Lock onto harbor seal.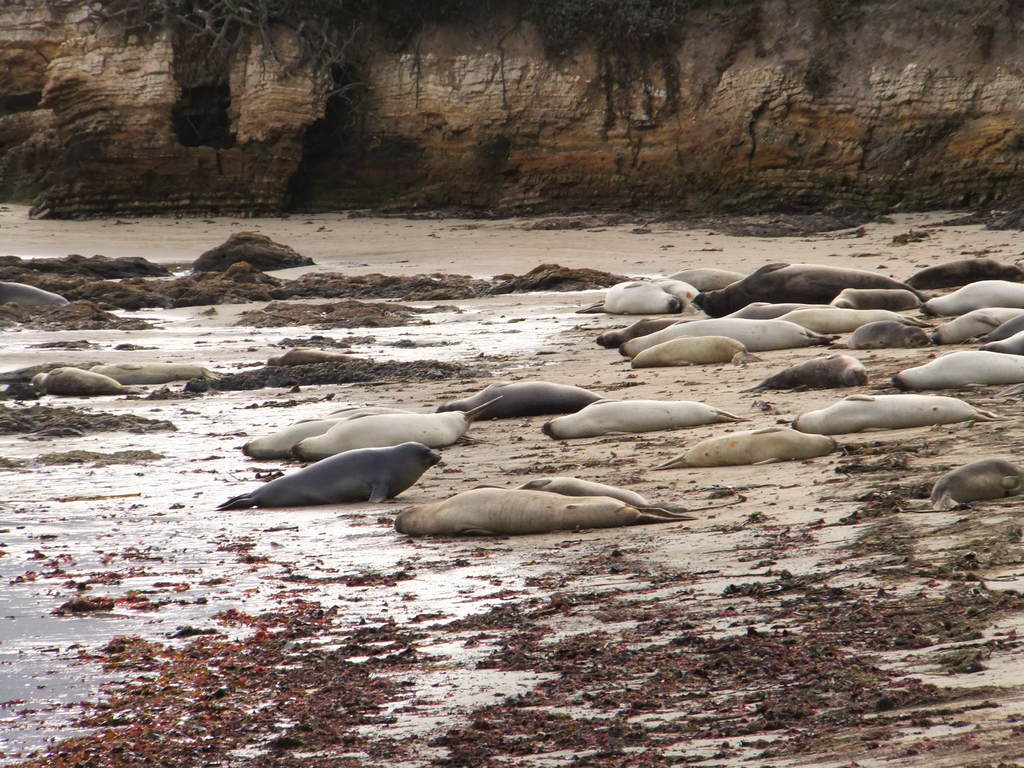
Locked: bbox=(924, 458, 1023, 513).
